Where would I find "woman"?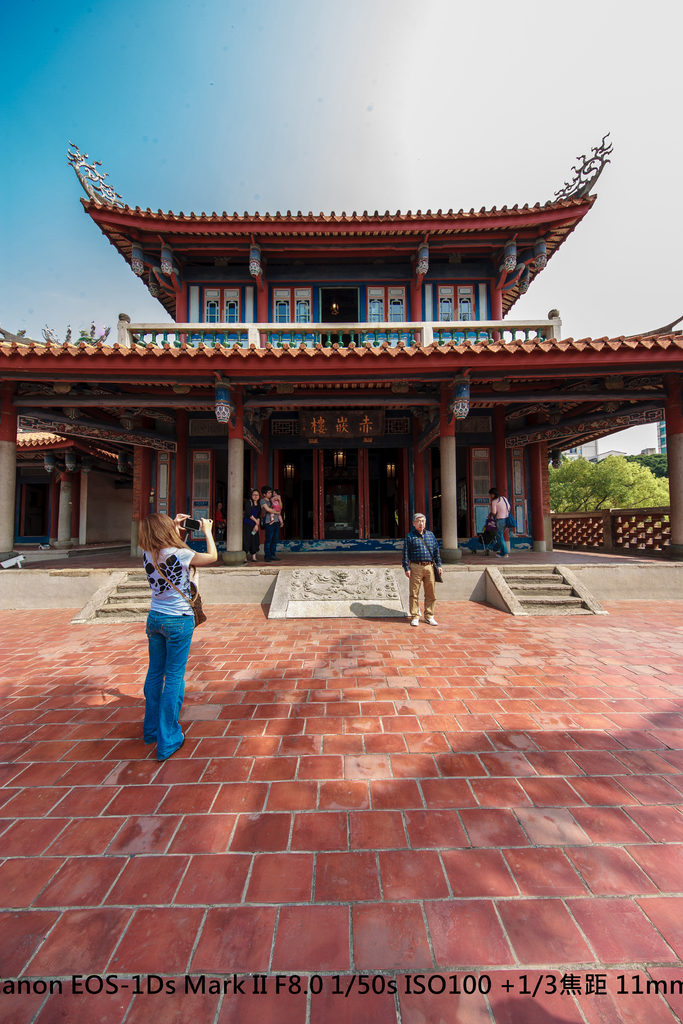
At box=[243, 493, 262, 563].
